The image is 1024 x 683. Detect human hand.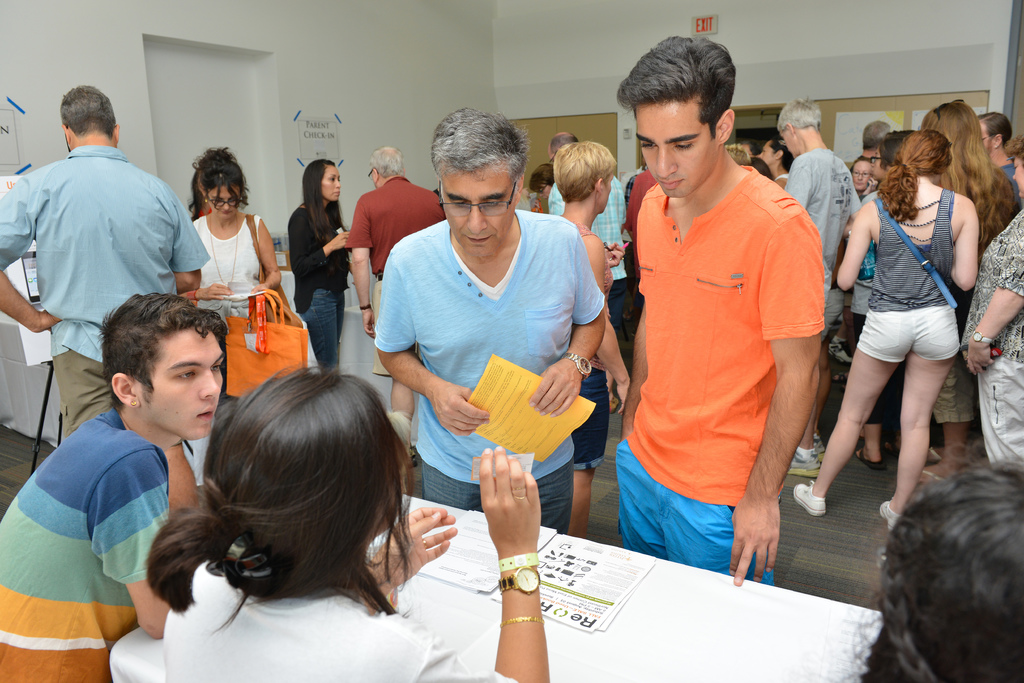
Detection: x1=199 y1=281 x2=232 y2=303.
